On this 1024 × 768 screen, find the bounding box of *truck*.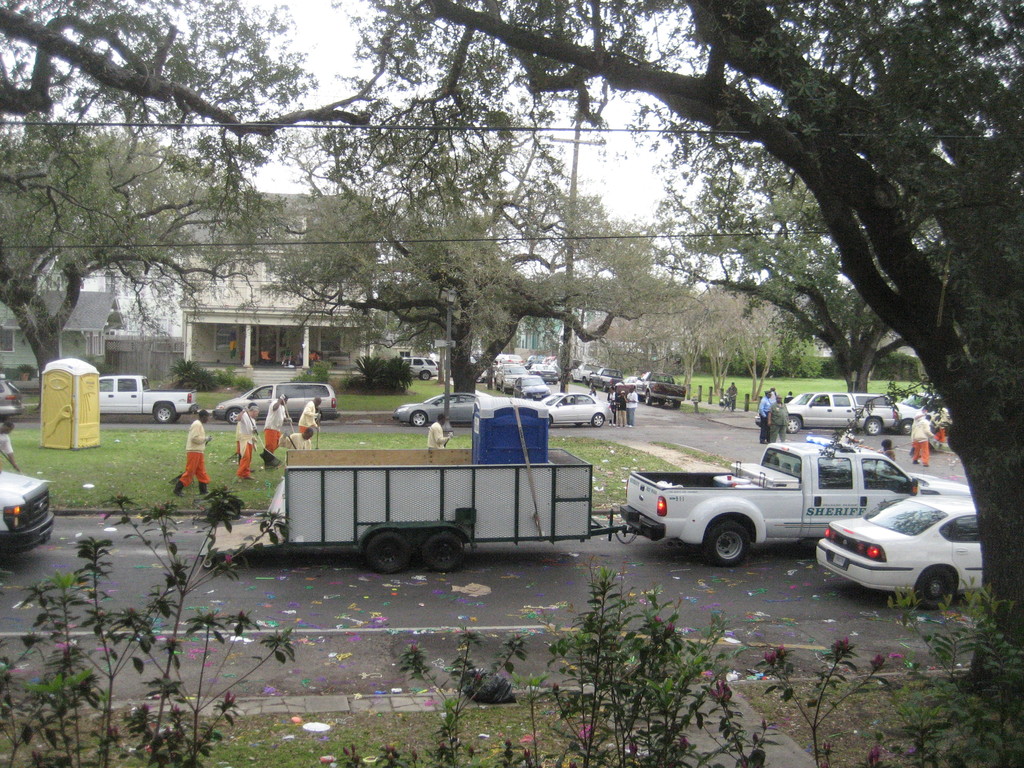
Bounding box: 613/446/926/573.
